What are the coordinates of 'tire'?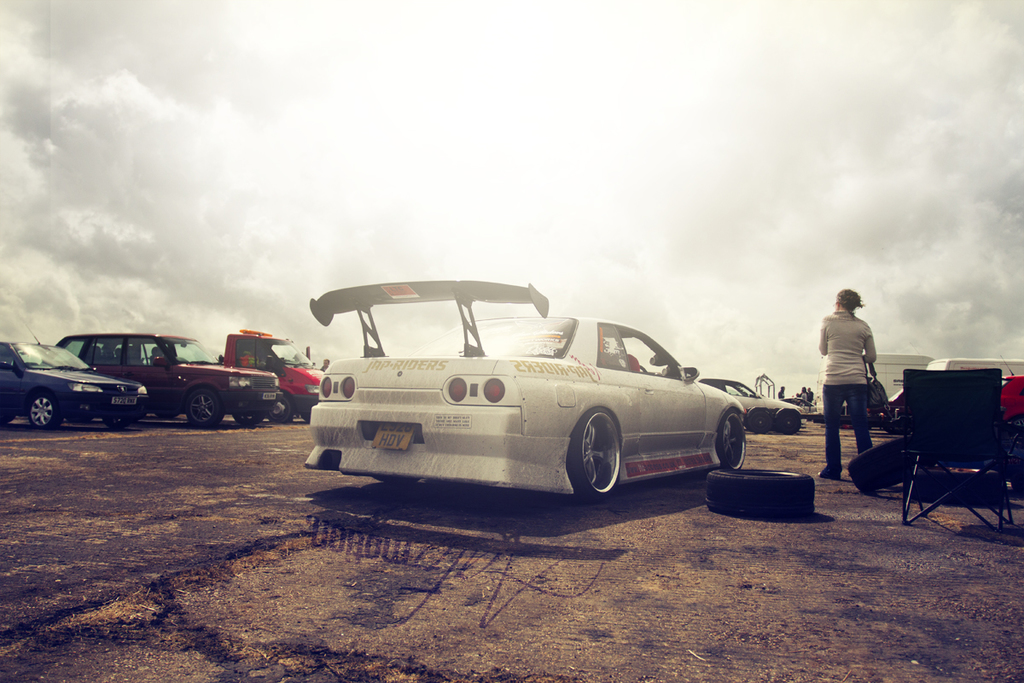
226:392:270:429.
